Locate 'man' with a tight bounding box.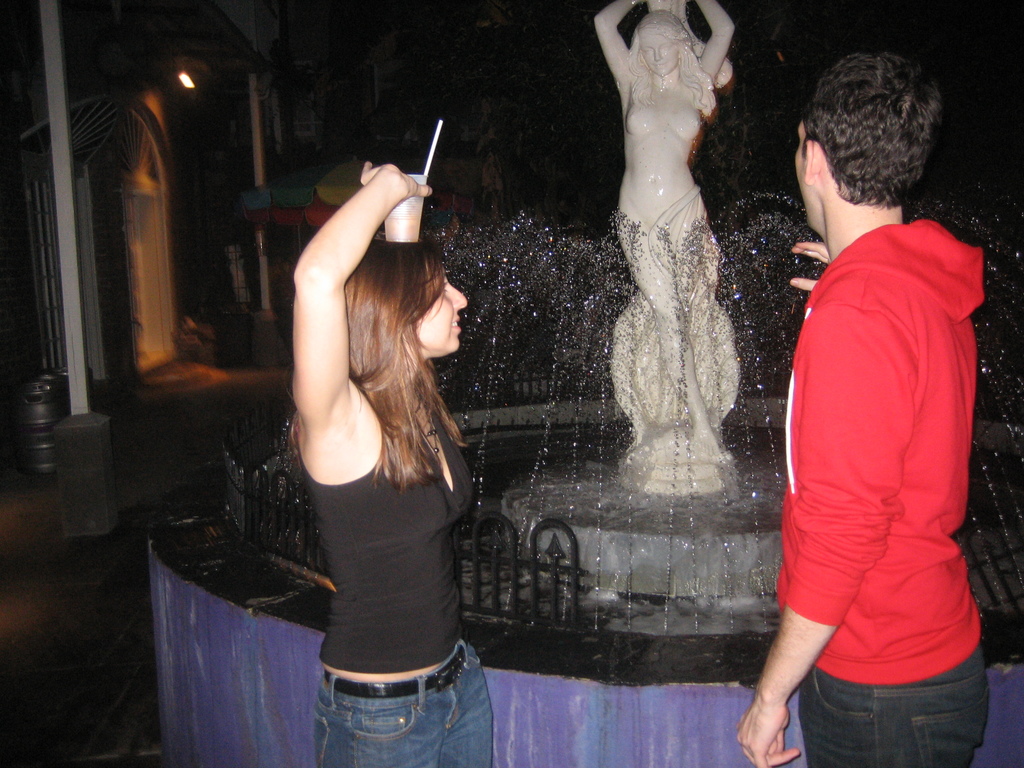
(x1=733, y1=45, x2=1002, y2=767).
